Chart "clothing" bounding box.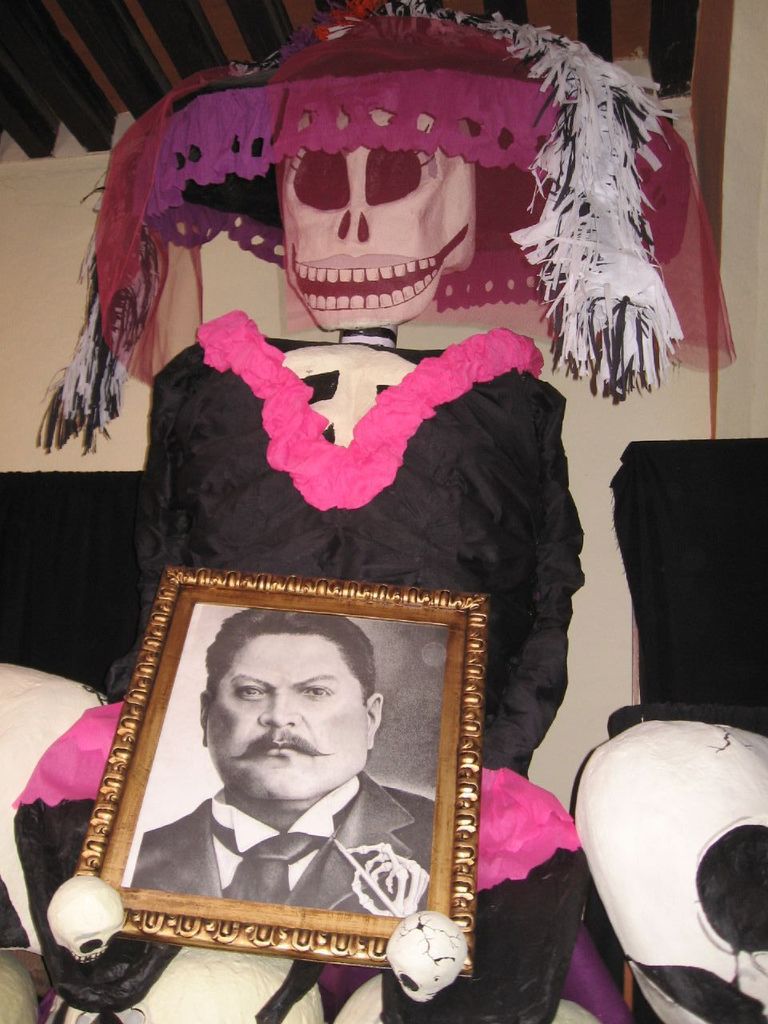
Charted: Rect(0, 299, 598, 1023).
